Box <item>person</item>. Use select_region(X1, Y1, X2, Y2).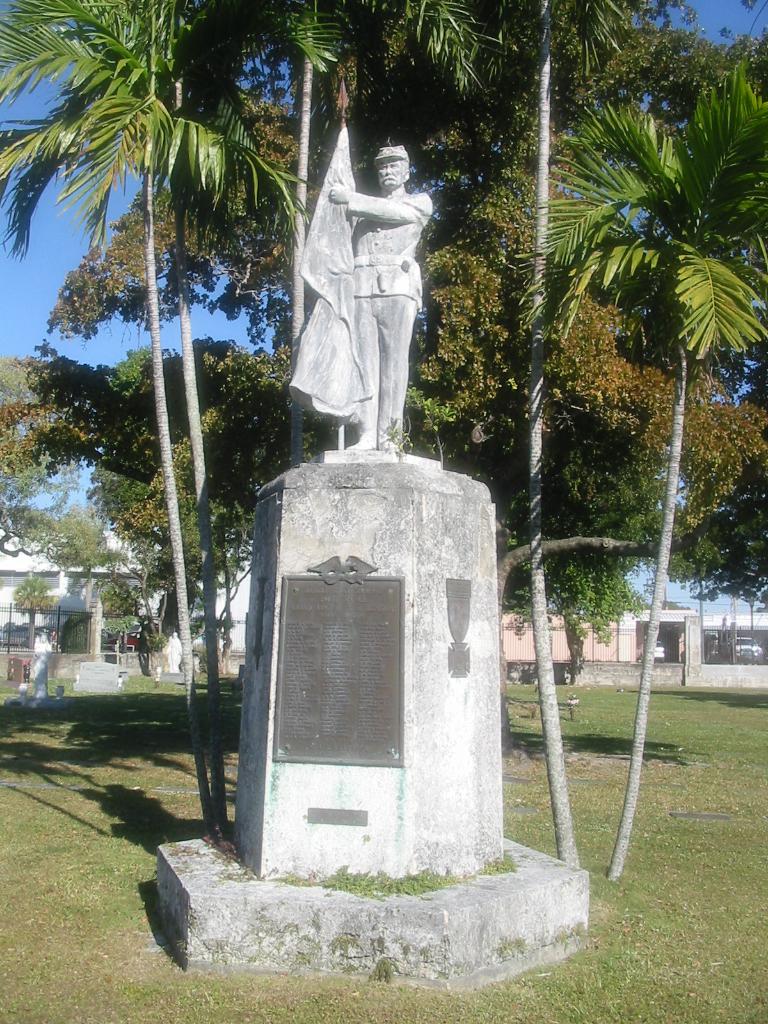
select_region(31, 634, 55, 692).
